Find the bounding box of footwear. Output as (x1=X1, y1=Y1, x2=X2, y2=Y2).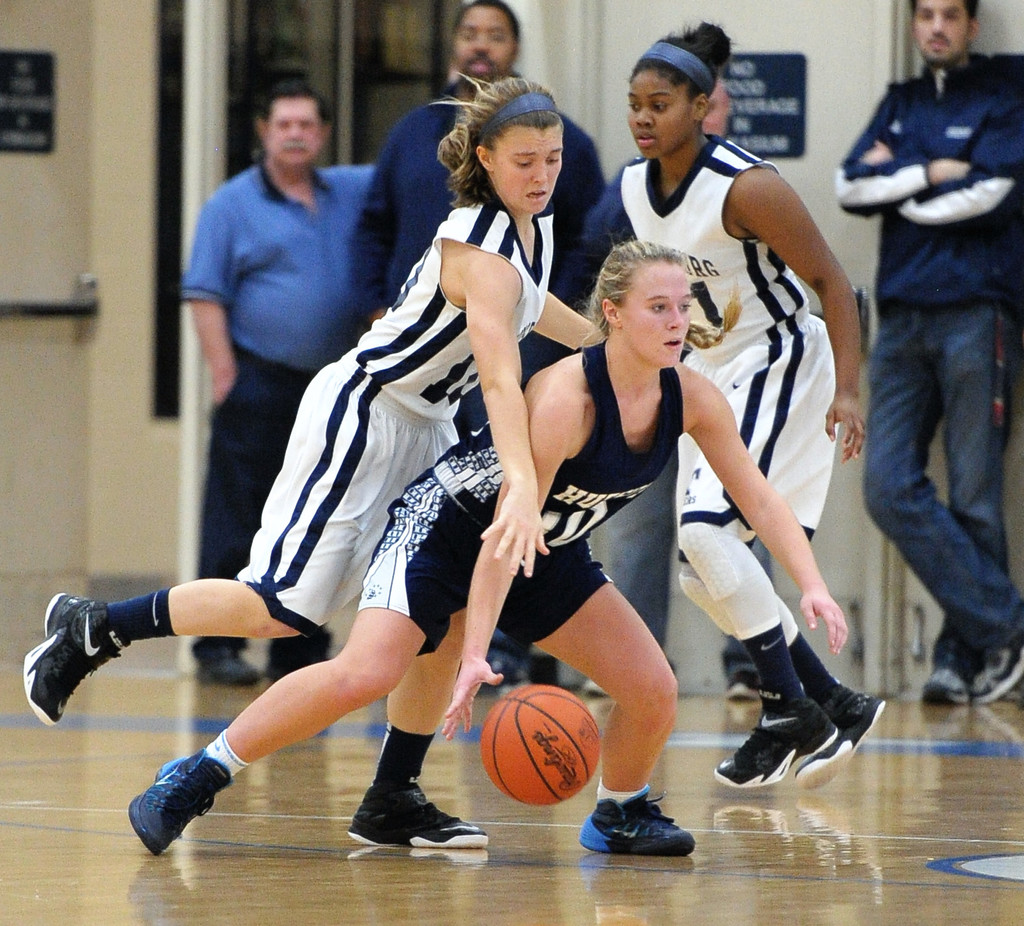
(x1=343, y1=783, x2=487, y2=847).
